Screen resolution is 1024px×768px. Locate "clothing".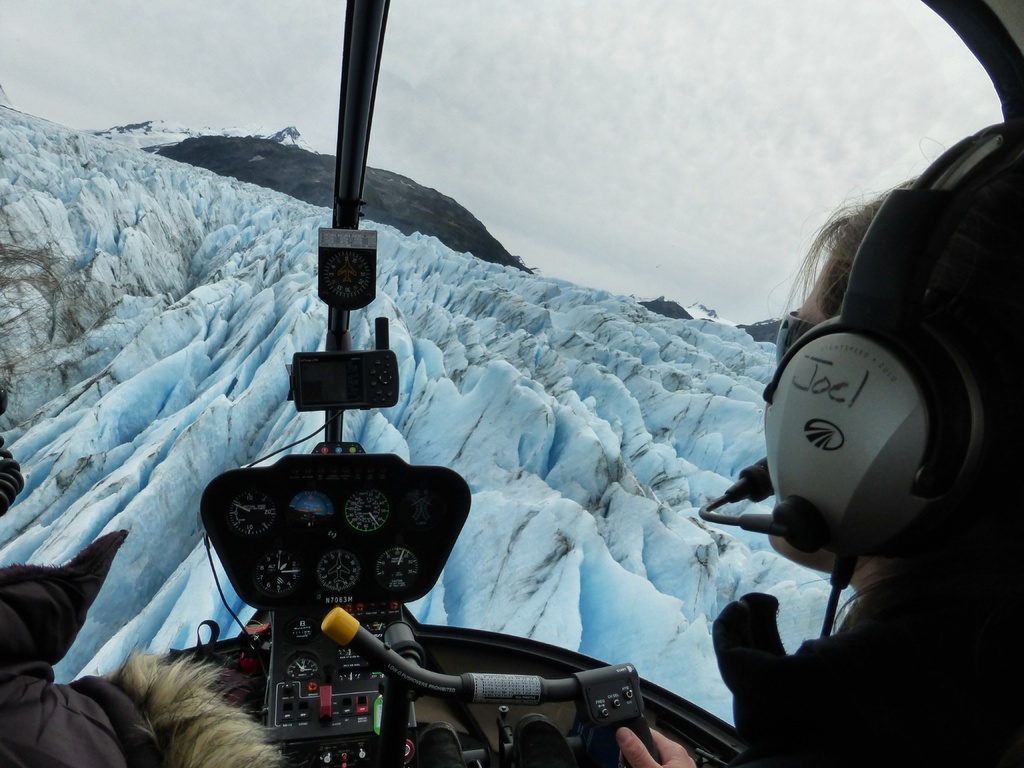
[x1=0, y1=429, x2=262, y2=767].
